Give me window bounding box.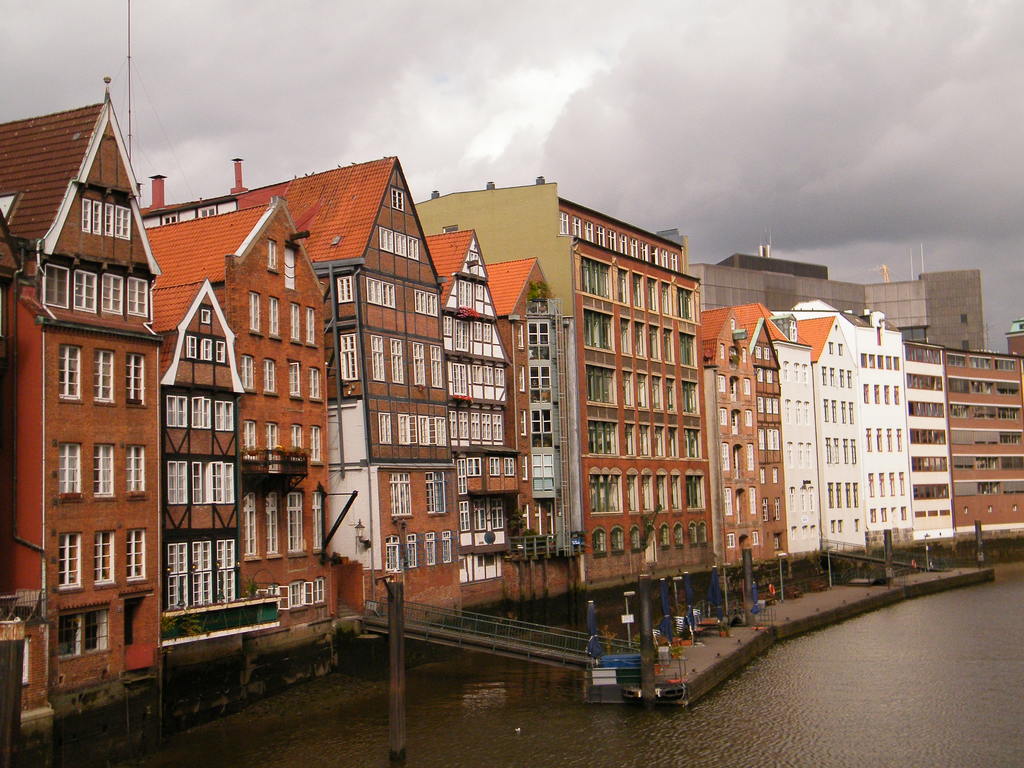
[x1=653, y1=328, x2=676, y2=362].
